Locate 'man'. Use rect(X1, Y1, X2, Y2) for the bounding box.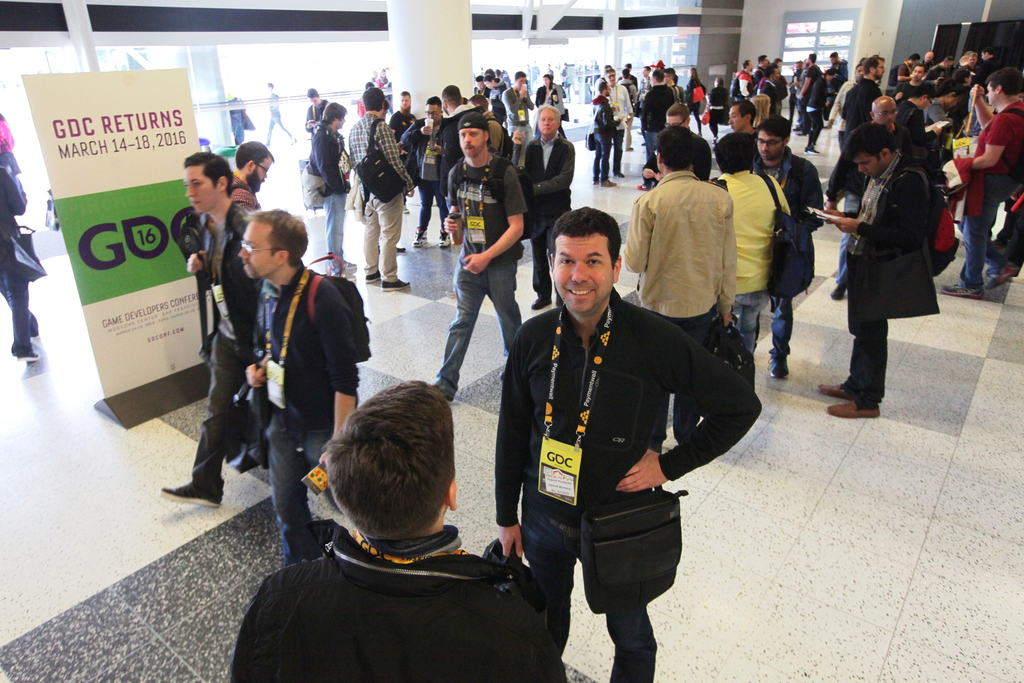
rect(540, 76, 581, 110).
